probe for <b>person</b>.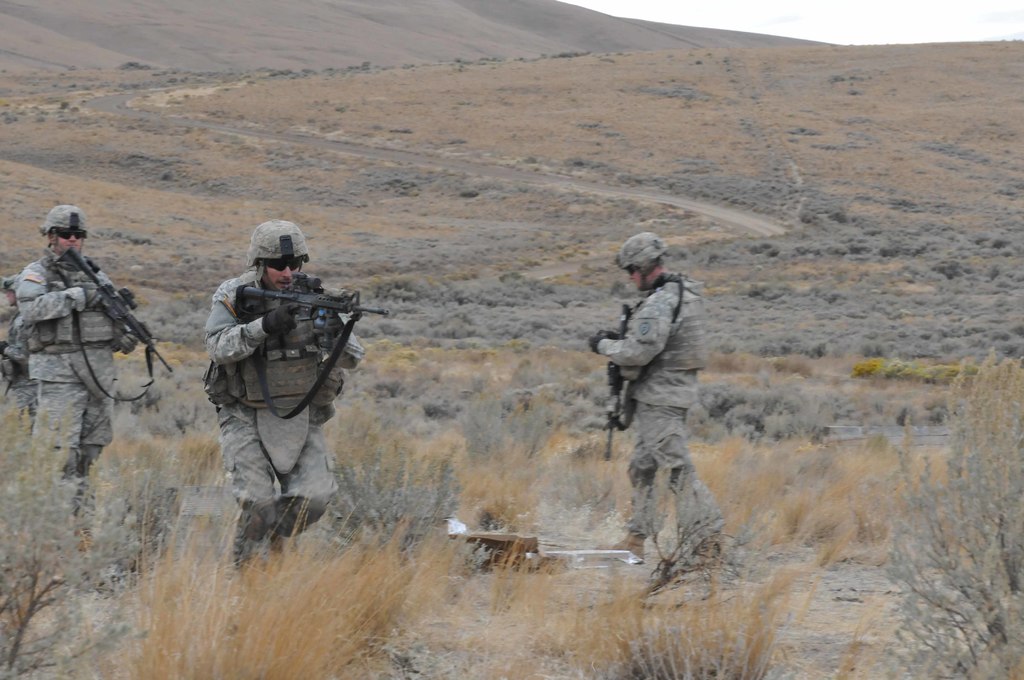
Probe result: l=214, t=194, r=362, b=568.
